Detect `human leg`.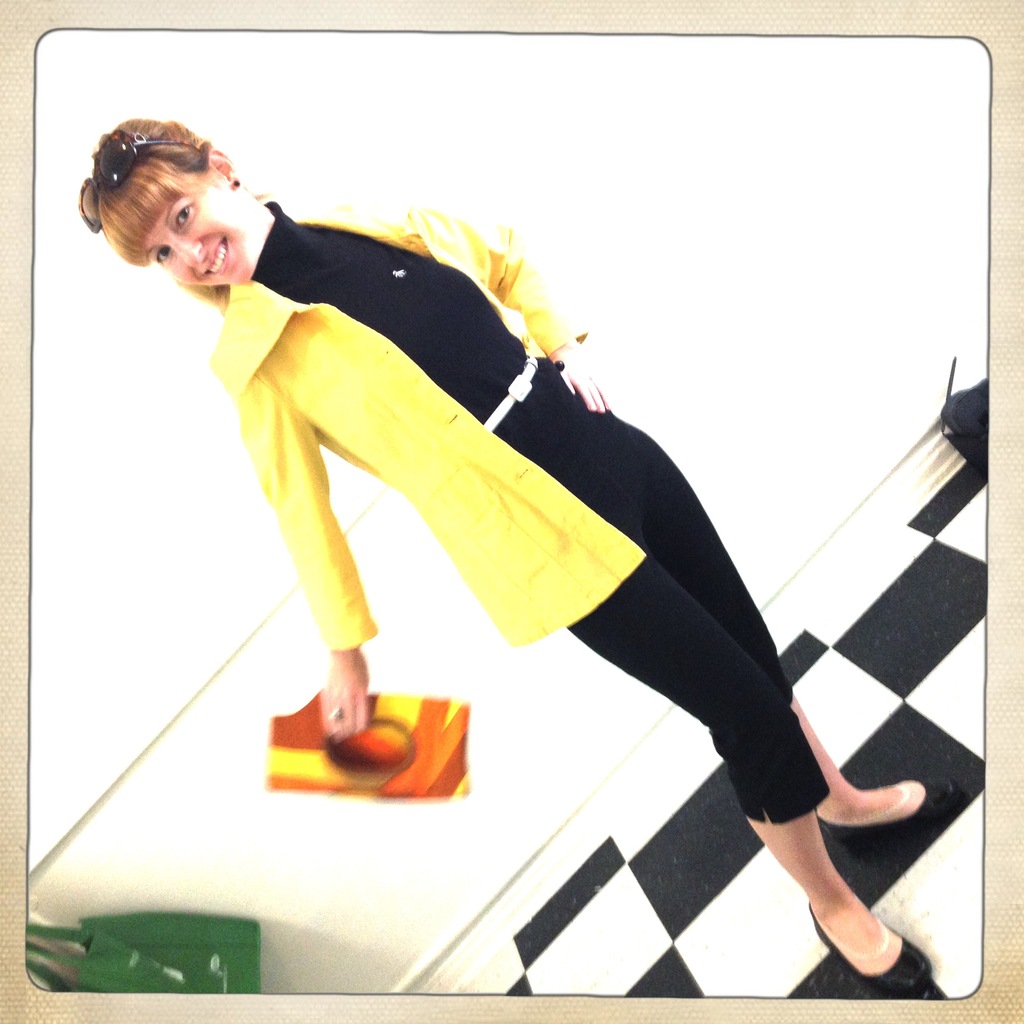
Detected at crop(604, 409, 954, 843).
